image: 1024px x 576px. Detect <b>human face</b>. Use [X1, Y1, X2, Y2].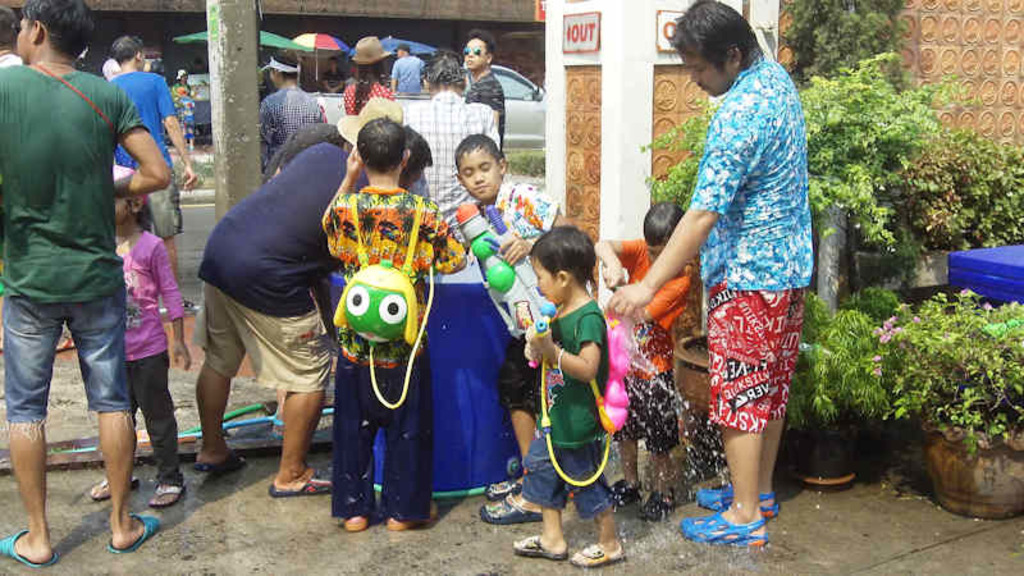
[682, 46, 732, 92].
